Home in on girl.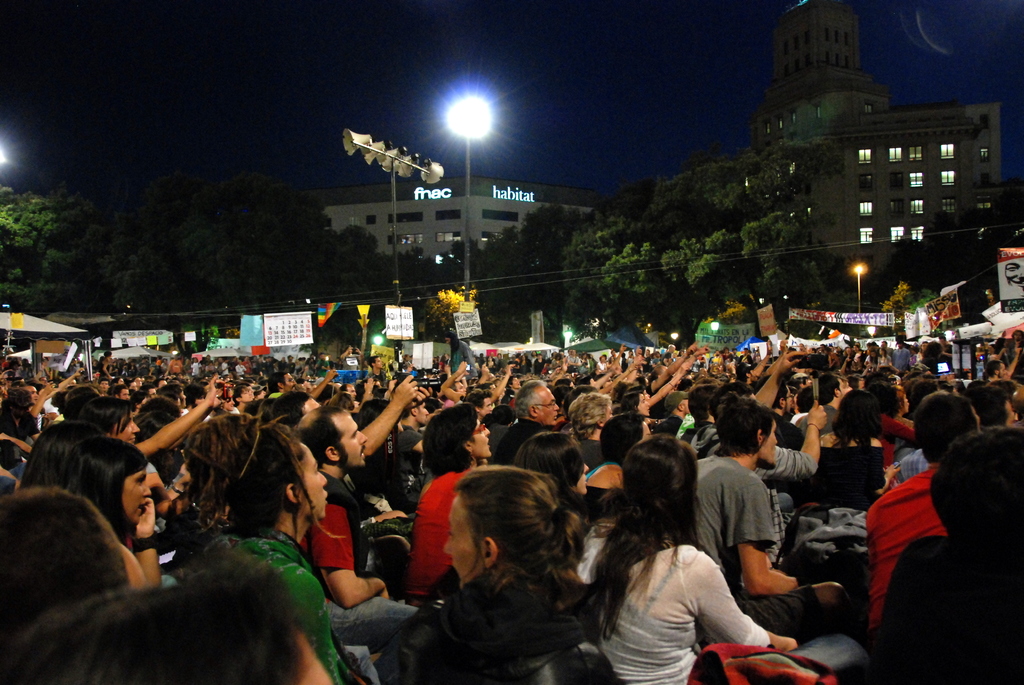
Homed in at l=54, t=437, r=162, b=598.
